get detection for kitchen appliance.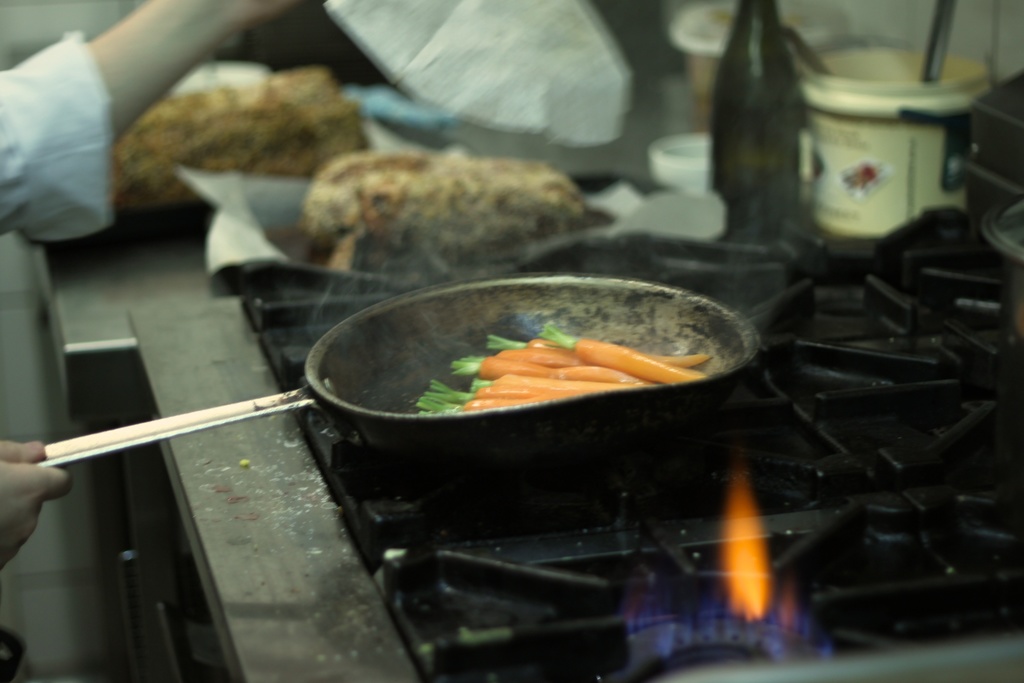
Detection: locate(707, 0, 808, 231).
